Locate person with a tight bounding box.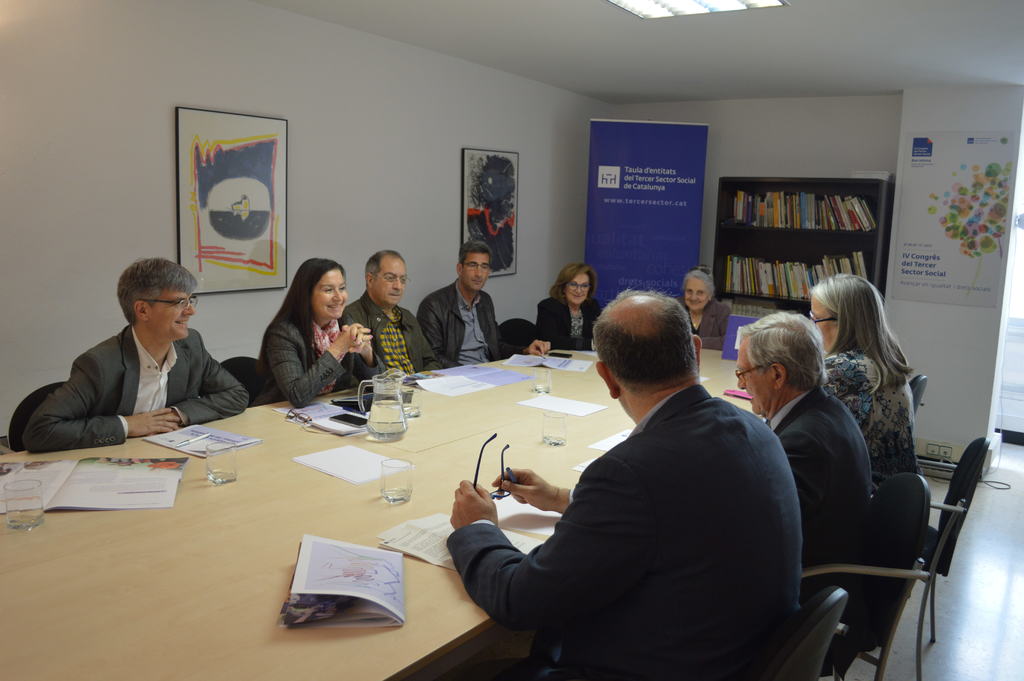
<box>249,252,385,418</box>.
